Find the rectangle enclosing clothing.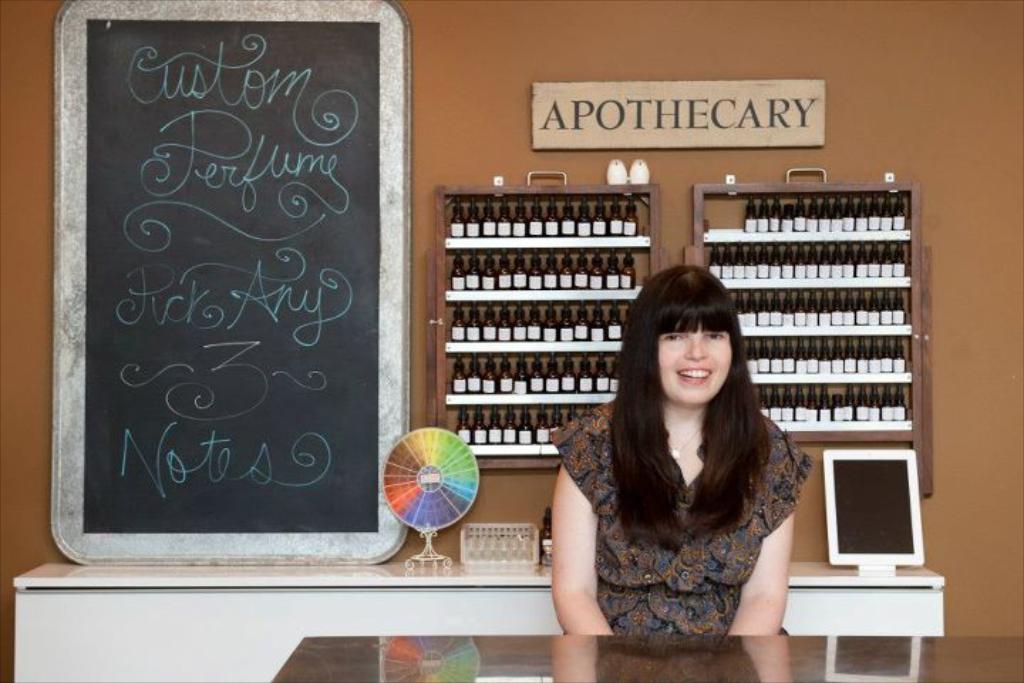
<region>550, 376, 814, 650</region>.
